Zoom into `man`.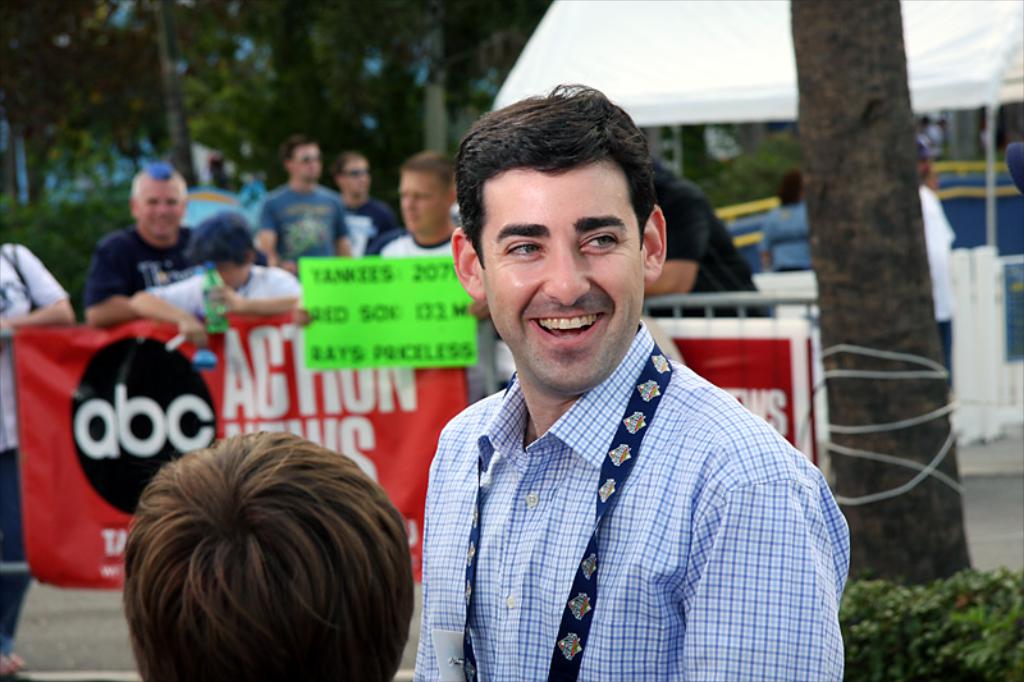
Zoom target: [left=343, top=148, right=393, bottom=250].
